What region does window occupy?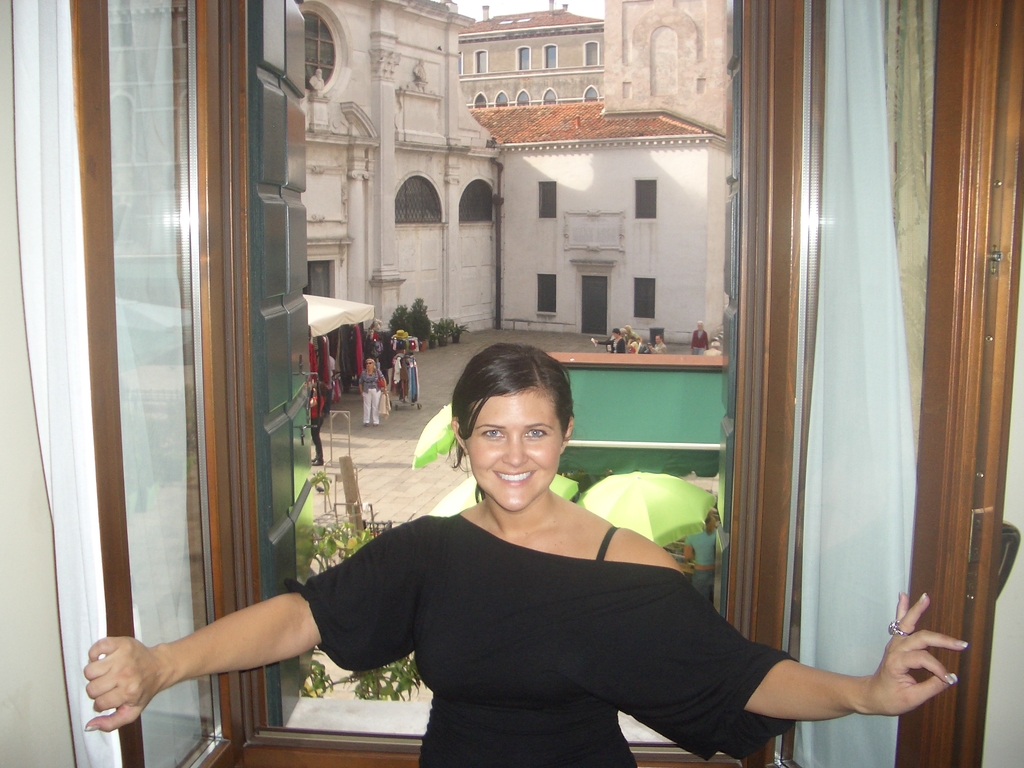
472 49 486 76.
